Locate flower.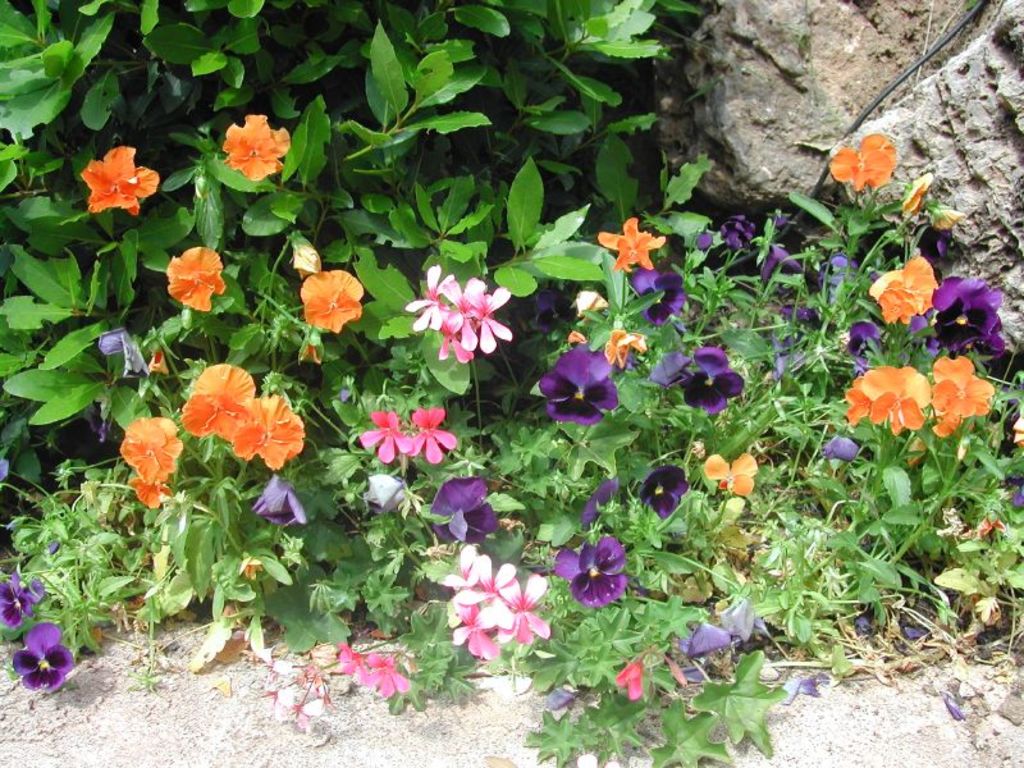
Bounding box: crop(0, 570, 51, 625).
